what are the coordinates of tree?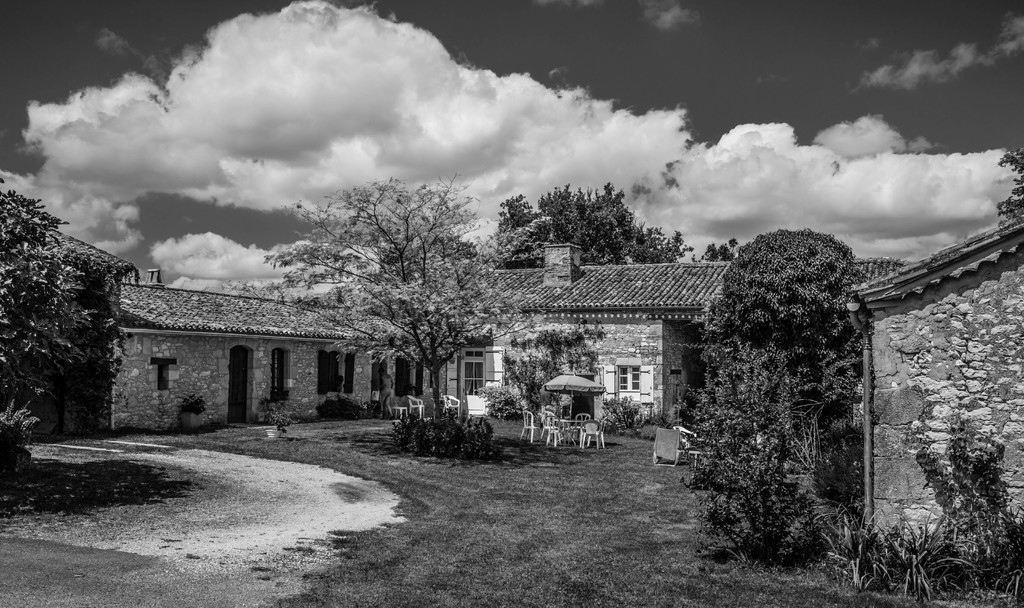
{"left": 499, "top": 321, "right": 611, "bottom": 415}.
